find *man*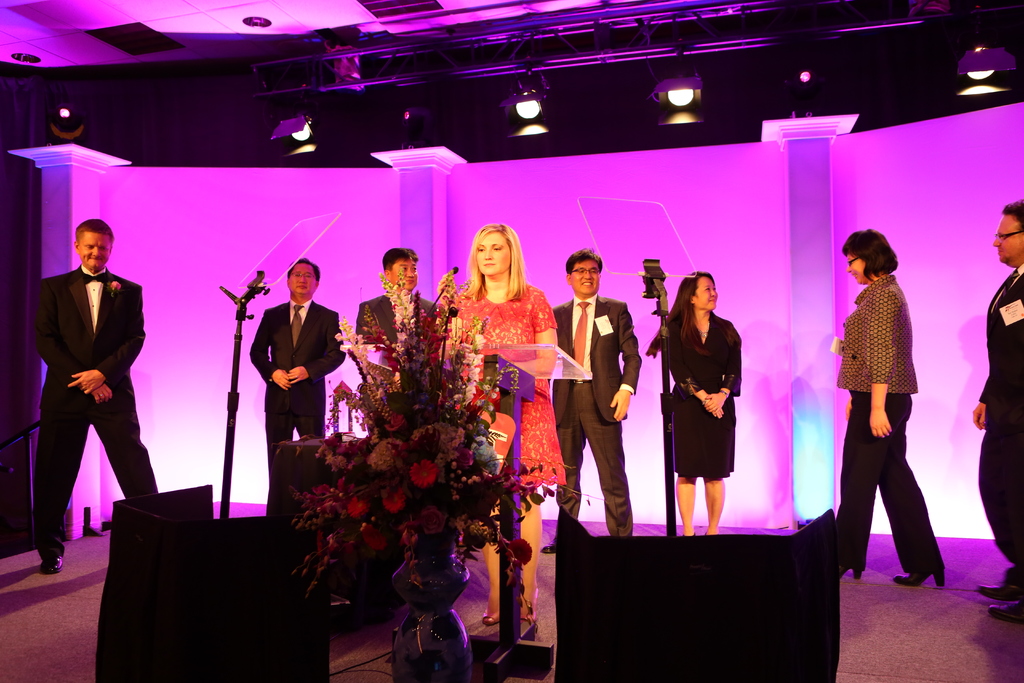
(976,194,1023,623)
